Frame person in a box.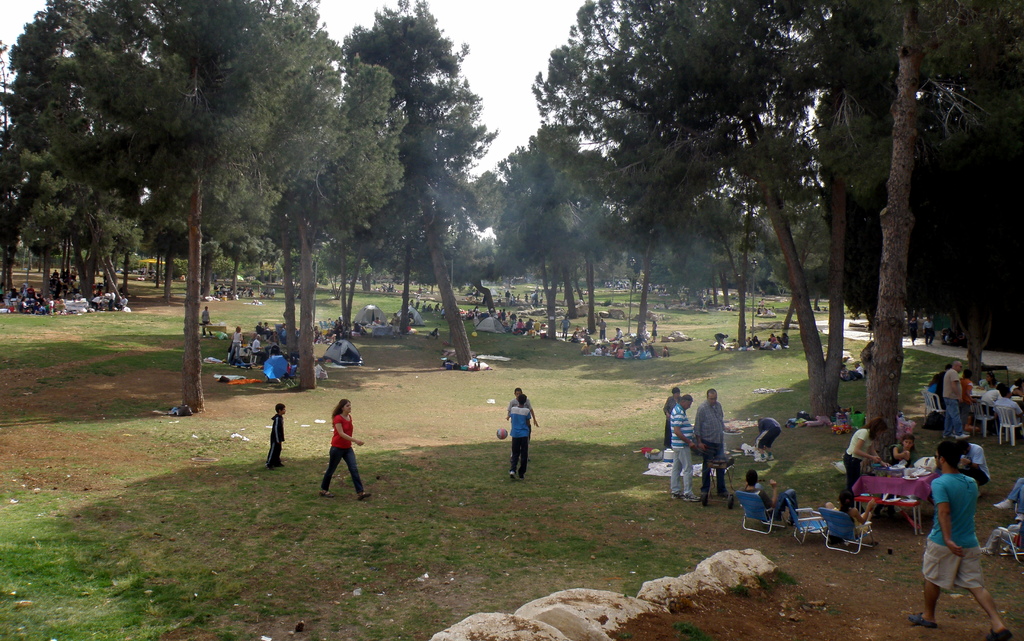
box=[907, 442, 1016, 640].
